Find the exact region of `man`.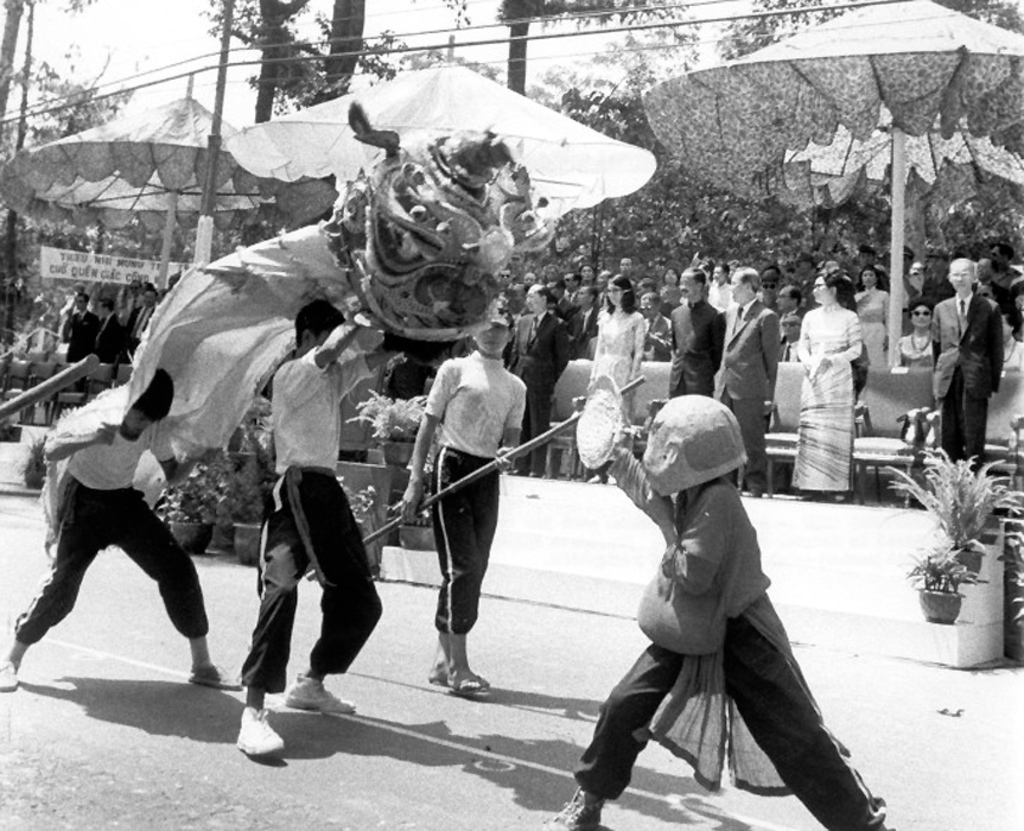
Exact region: 83,293,128,366.
